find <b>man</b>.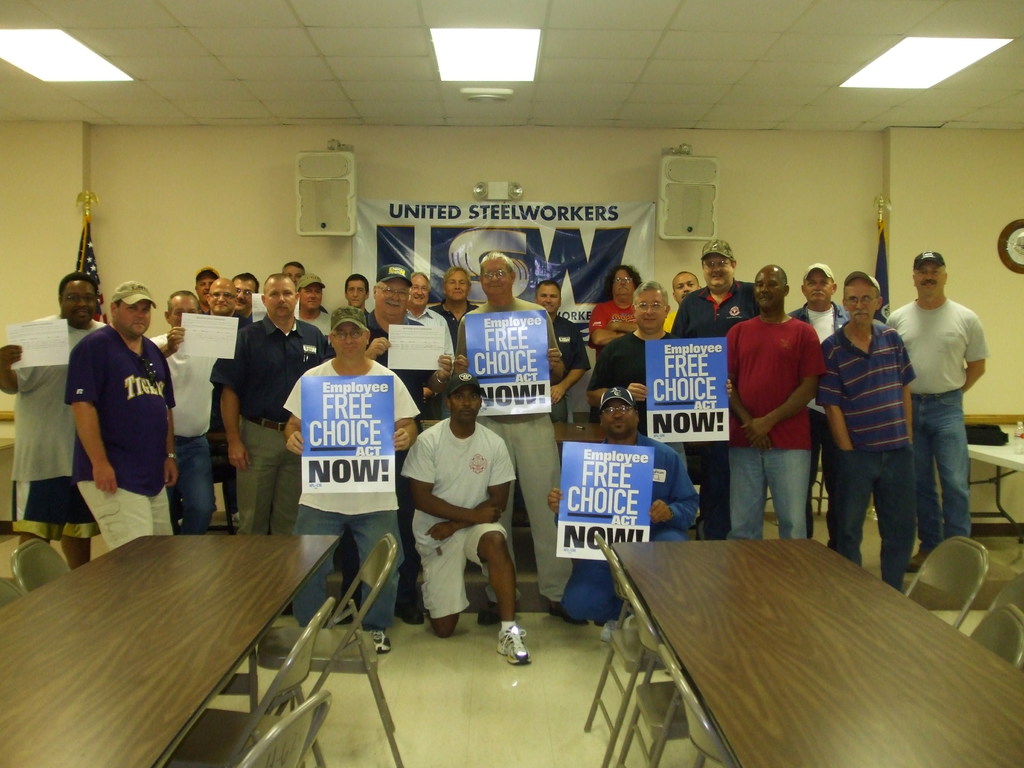
Rect(546, 389, 698, 643).
